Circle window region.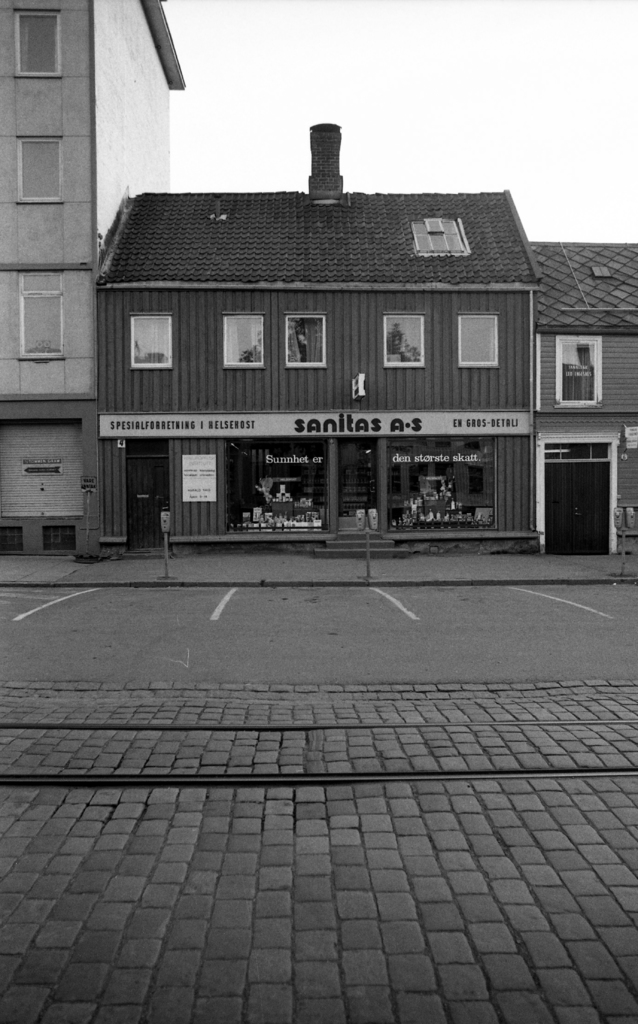
Region: crop(16, 268, 65, 358).
